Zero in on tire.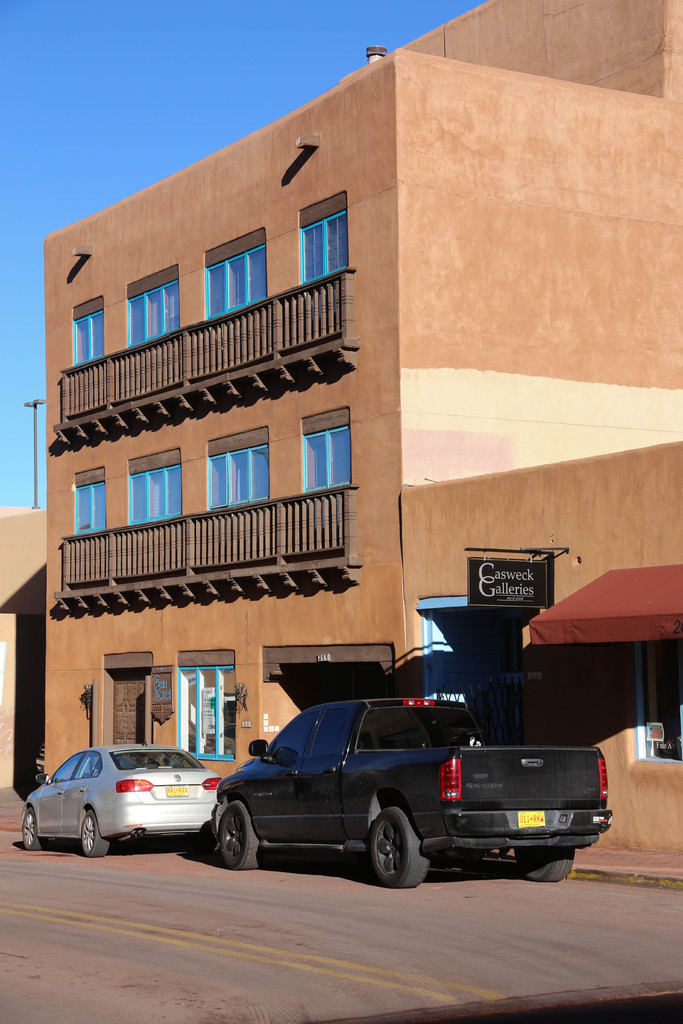
Zeroed in: <region>79, 807, 109, 856</region>.
